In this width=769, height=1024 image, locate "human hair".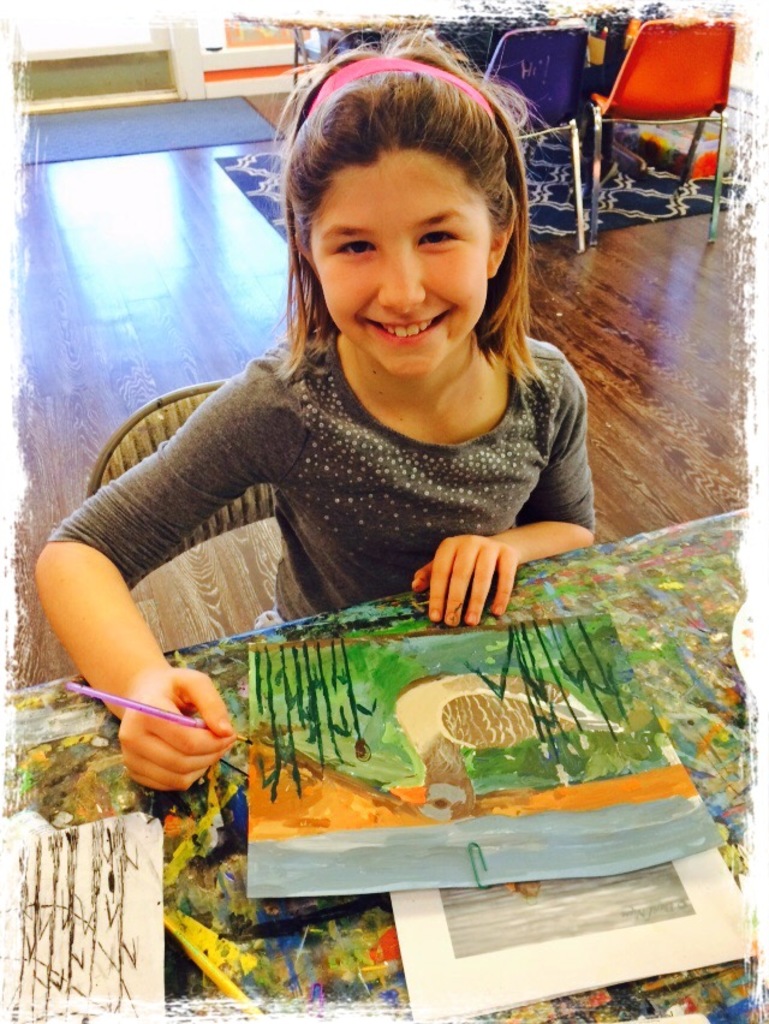
Bounding box: crop(269, 67, 536, 395).
